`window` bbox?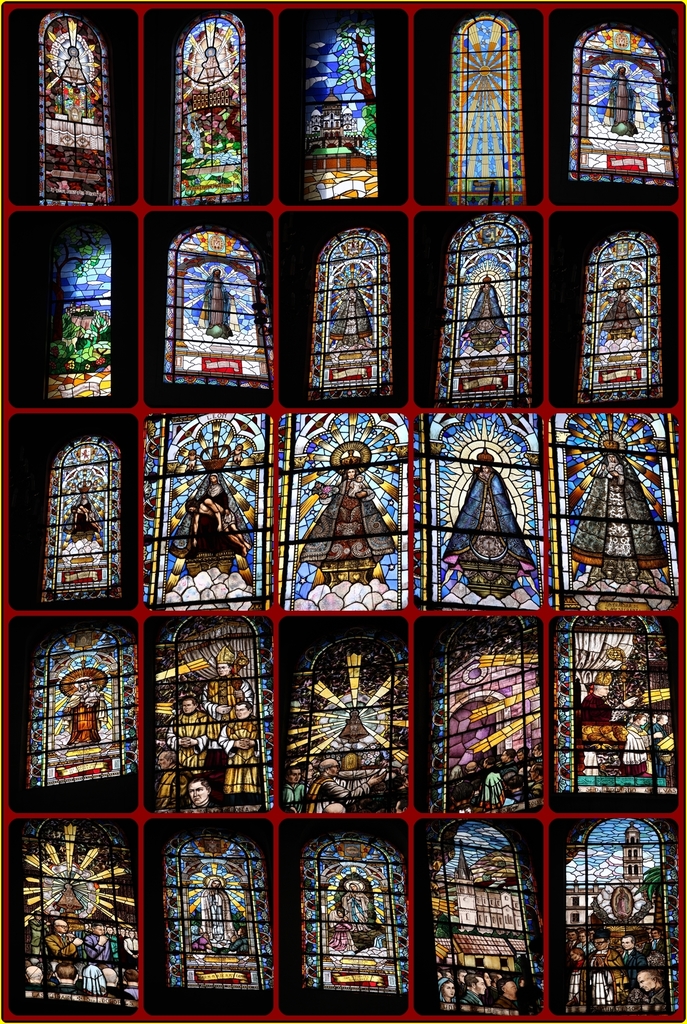
crop(419, 407, 544, 607)
